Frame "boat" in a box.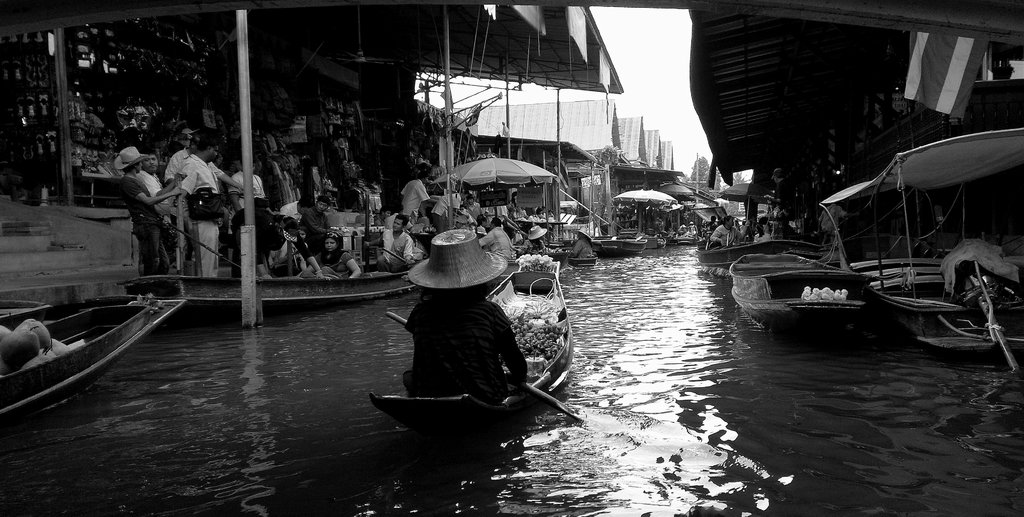
box(716, 250, 879, 342).
